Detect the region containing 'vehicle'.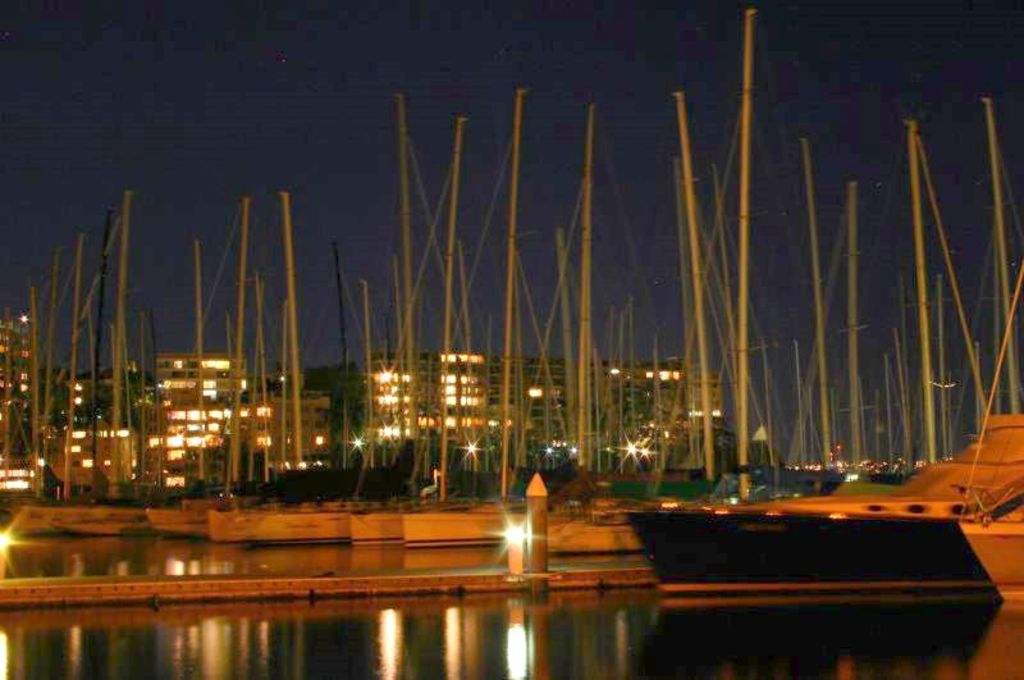
x1=955 y1=261 x2=1023 y2=603.
